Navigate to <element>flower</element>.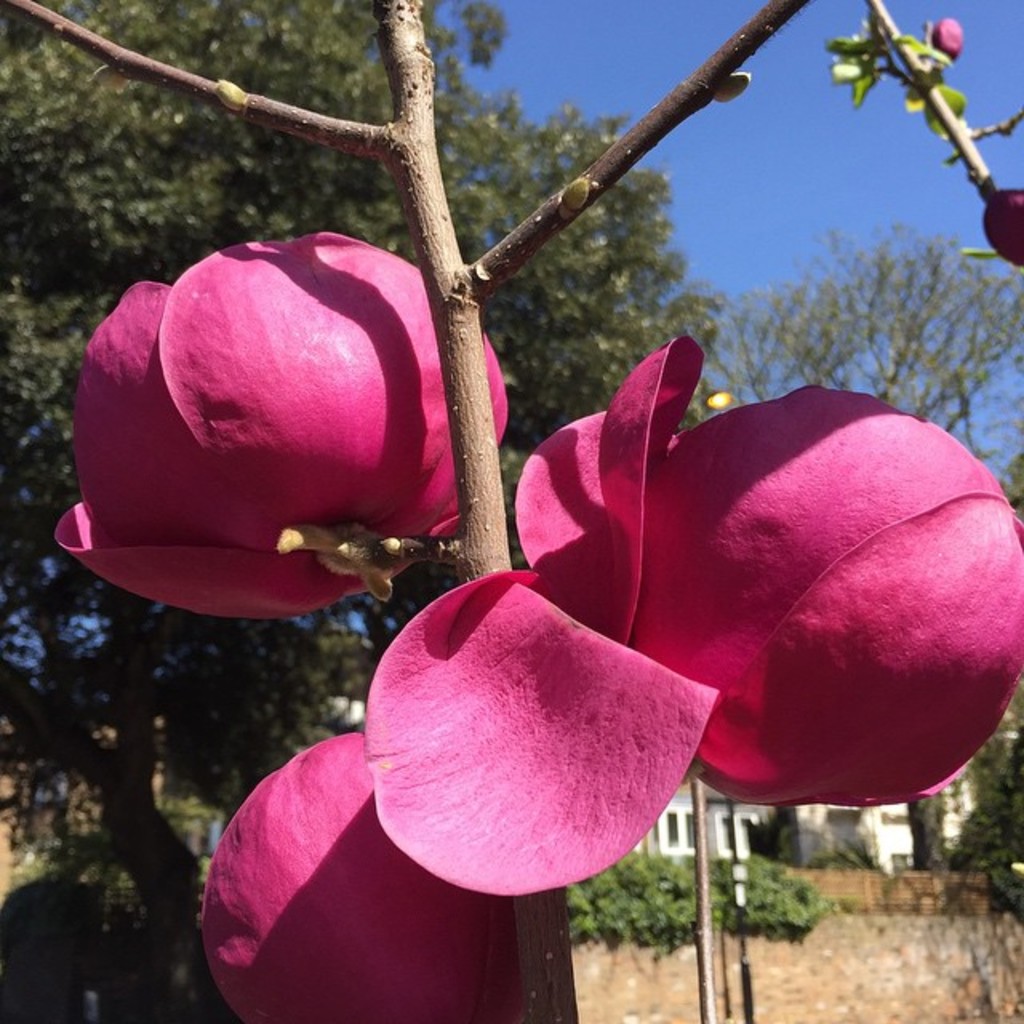
Navigation target: BBox(922, 3, 968, 51).
